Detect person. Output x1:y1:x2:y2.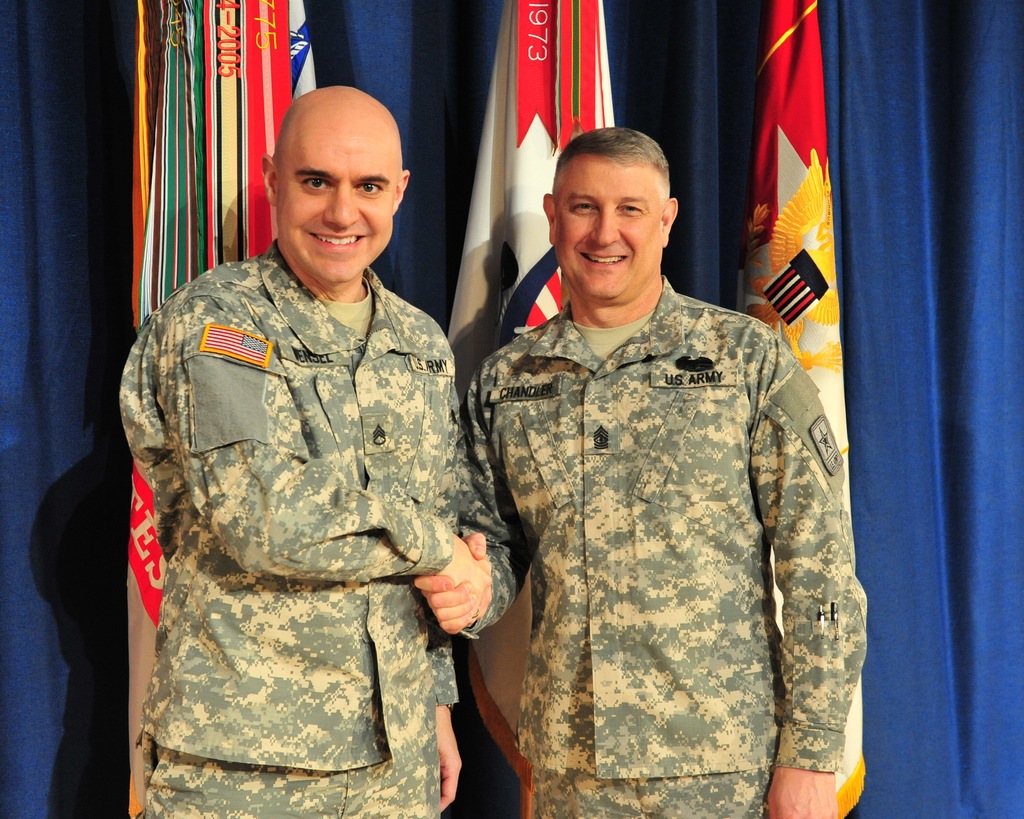
402:125:868:818.
